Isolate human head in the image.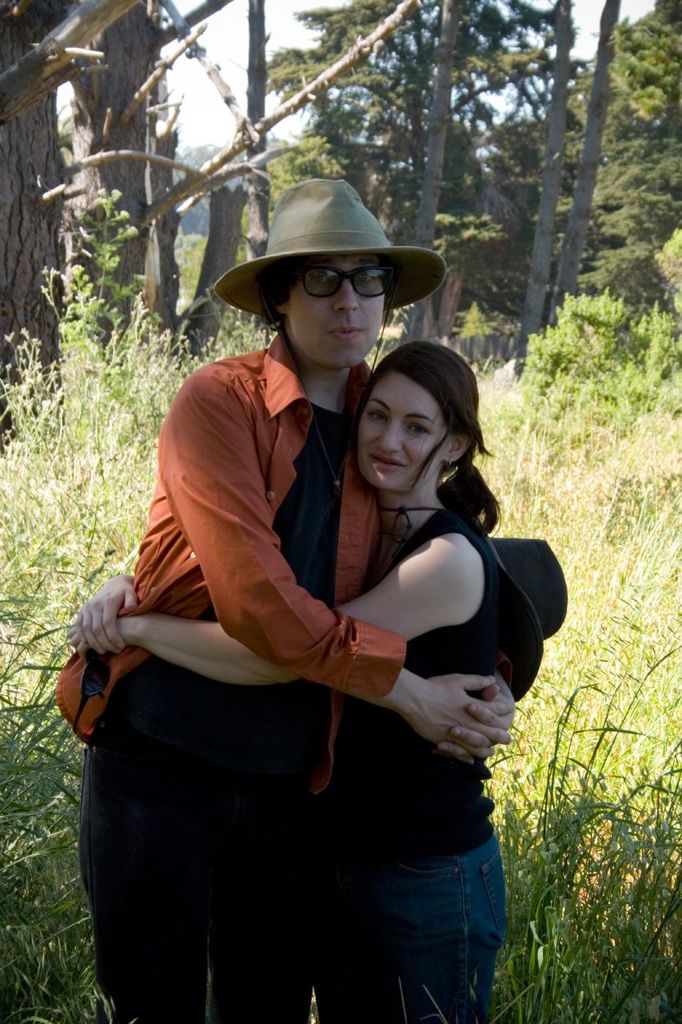
Isolated region: [left=334, top=334, right=485, bottom=502].
